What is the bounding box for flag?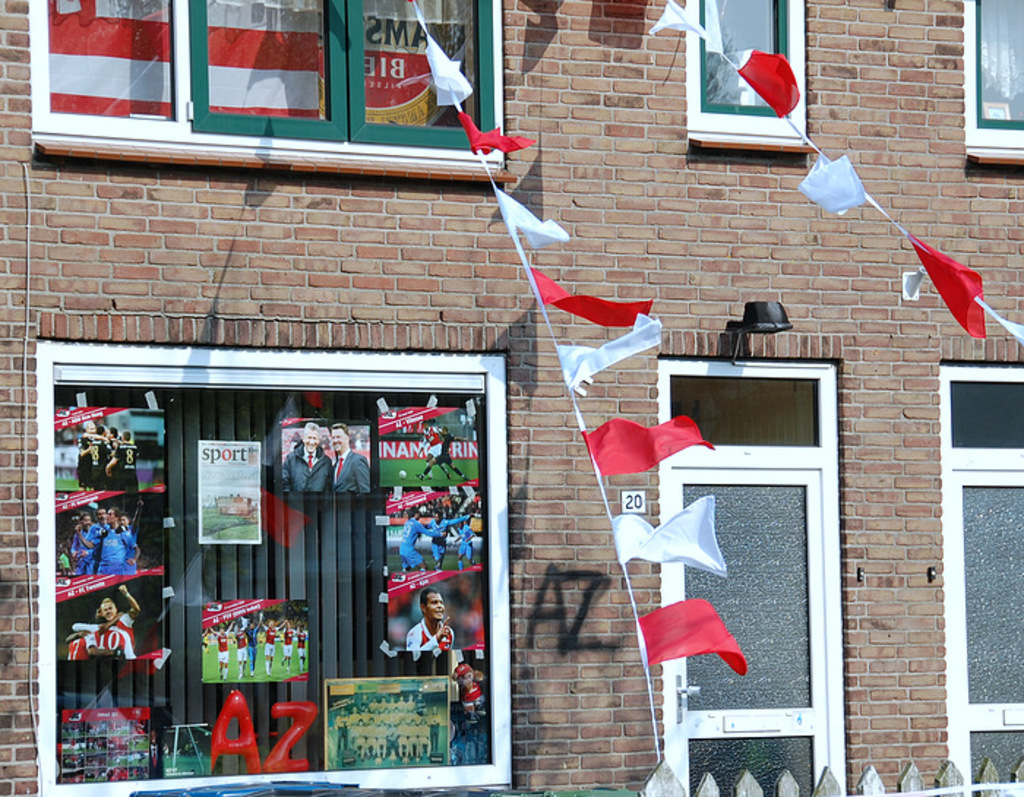
x1=733 y1=50 x2=807 y2=116.
